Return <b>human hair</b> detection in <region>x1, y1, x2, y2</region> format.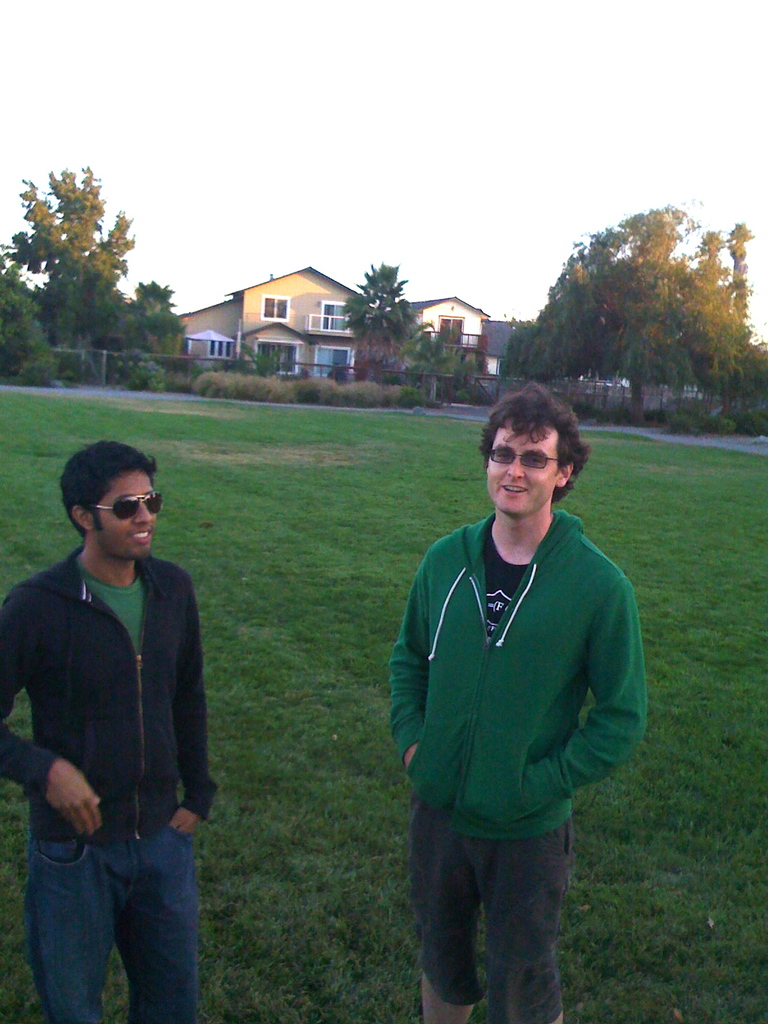
<region>56, 440, 161, 545</region>.
